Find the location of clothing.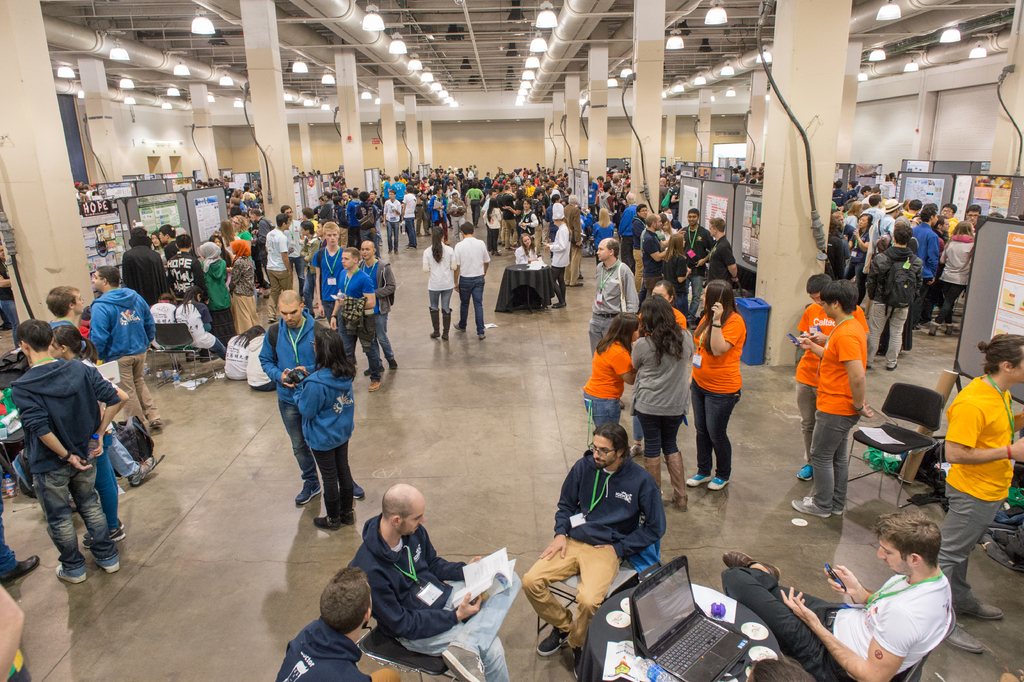
Location: bbox=(225, 256, 253, 335).
